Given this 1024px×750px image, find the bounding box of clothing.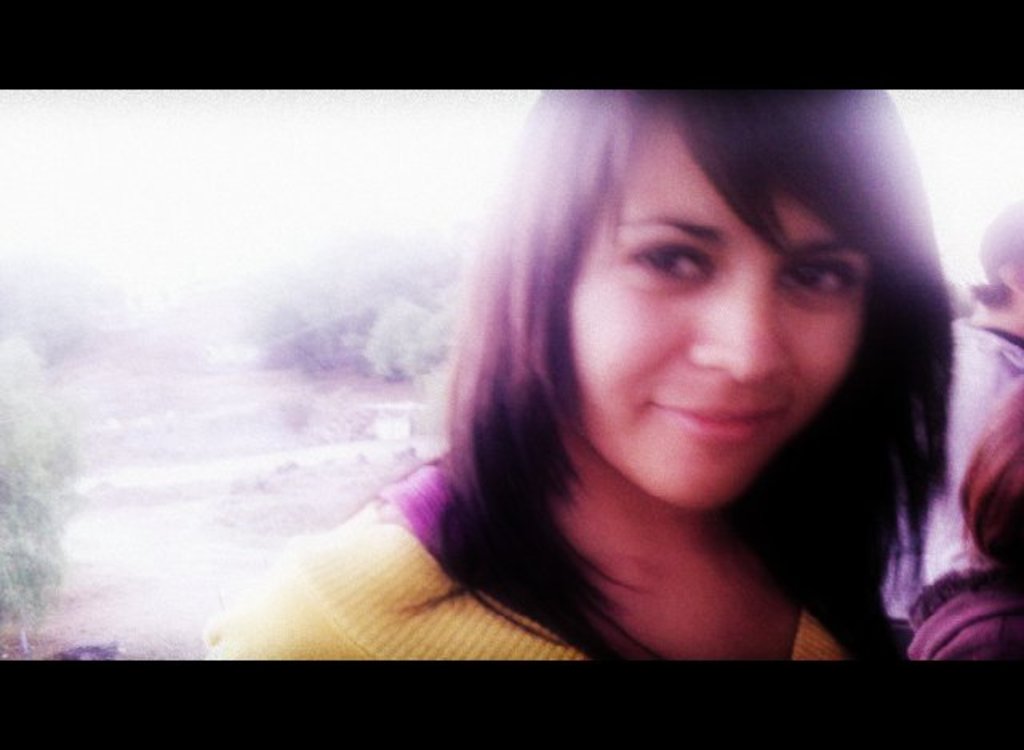
pyautogui.locateOnScreen(894, 336, 1022, 665).
